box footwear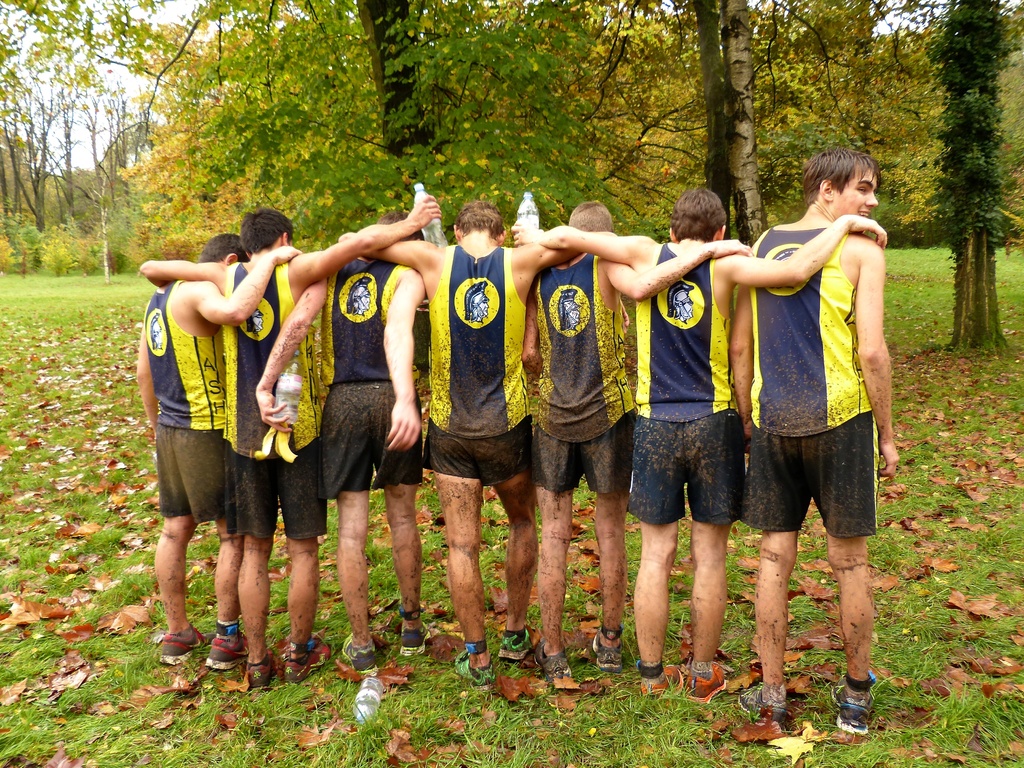
locate(157, 624, 216, 666)
